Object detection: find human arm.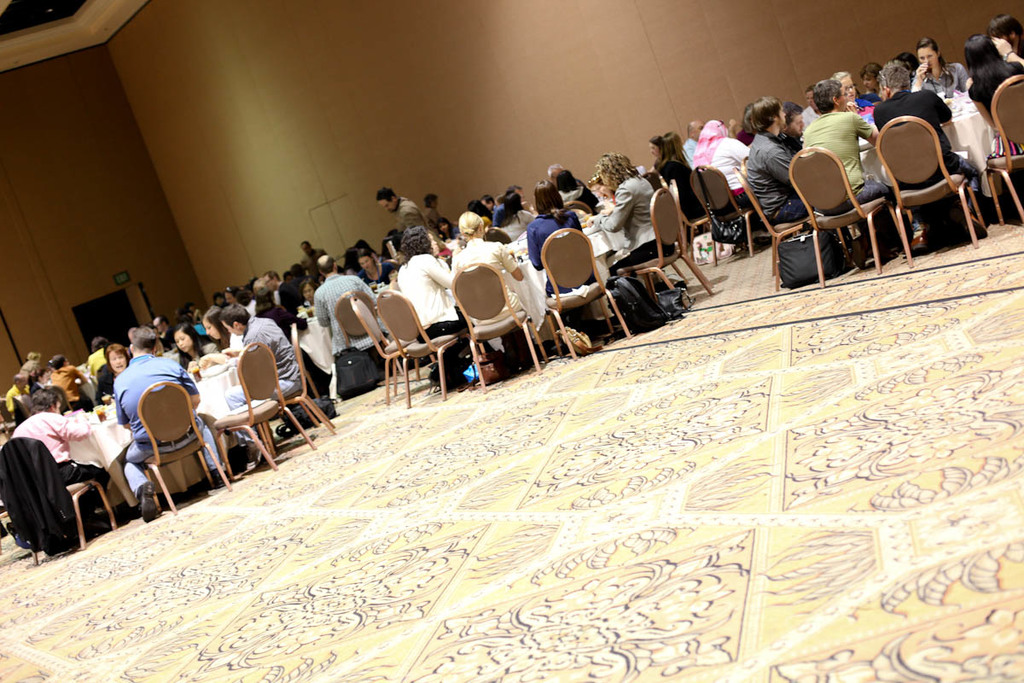
<bbox>503, 246, 527, 280</bbox>.
